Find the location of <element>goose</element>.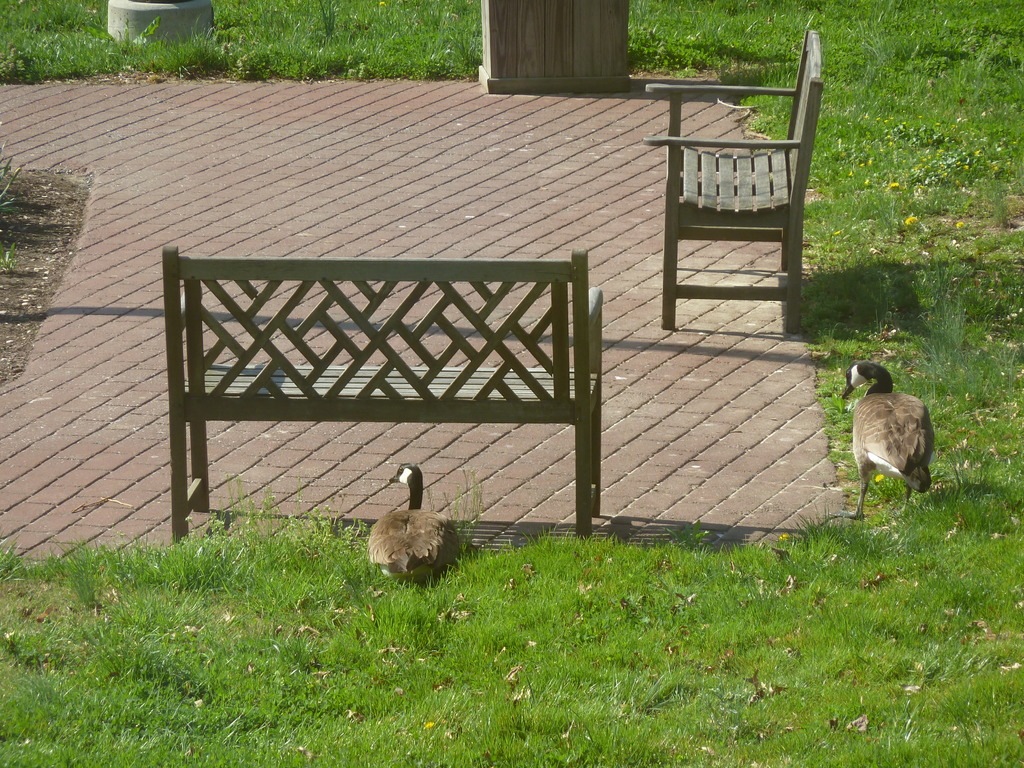
Location: (838,362,932,520).
